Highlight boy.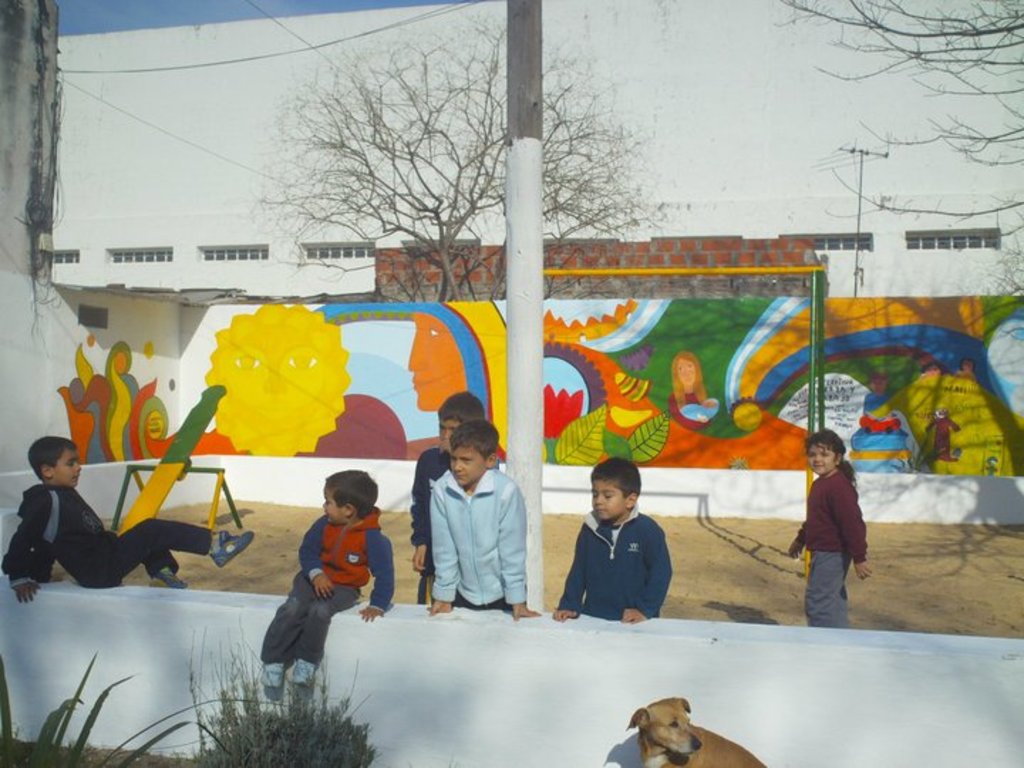
Highlighted region: rect(249, 479, 393, 668).
